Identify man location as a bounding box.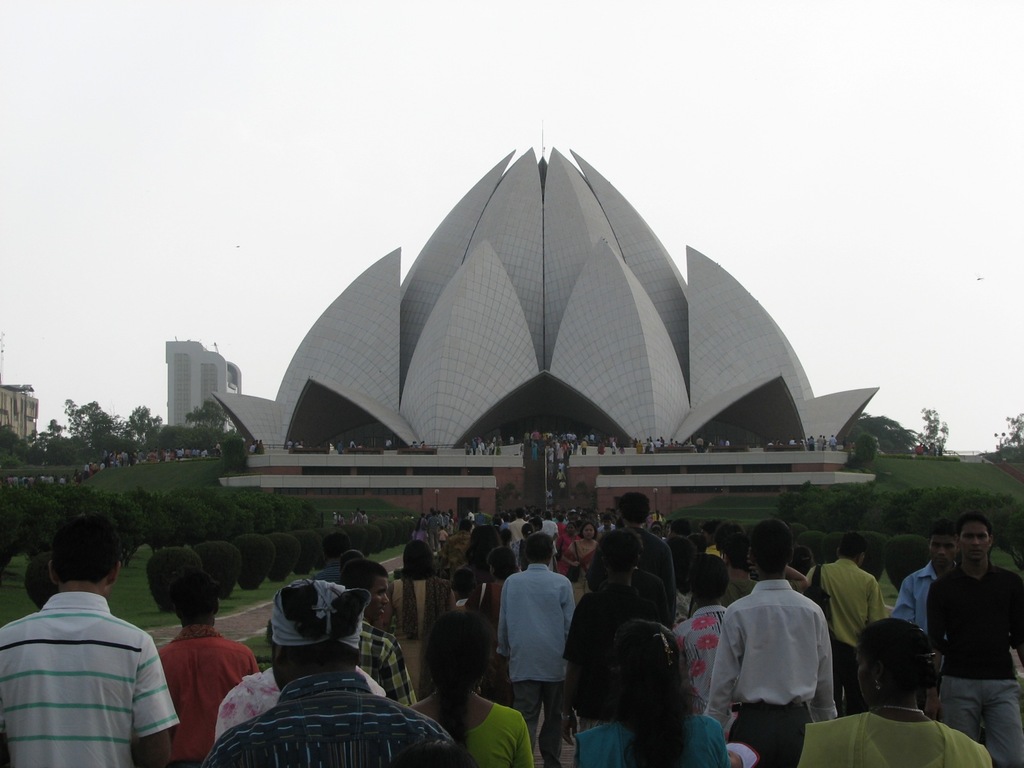
bbox=(694, 521, 836, 767).
